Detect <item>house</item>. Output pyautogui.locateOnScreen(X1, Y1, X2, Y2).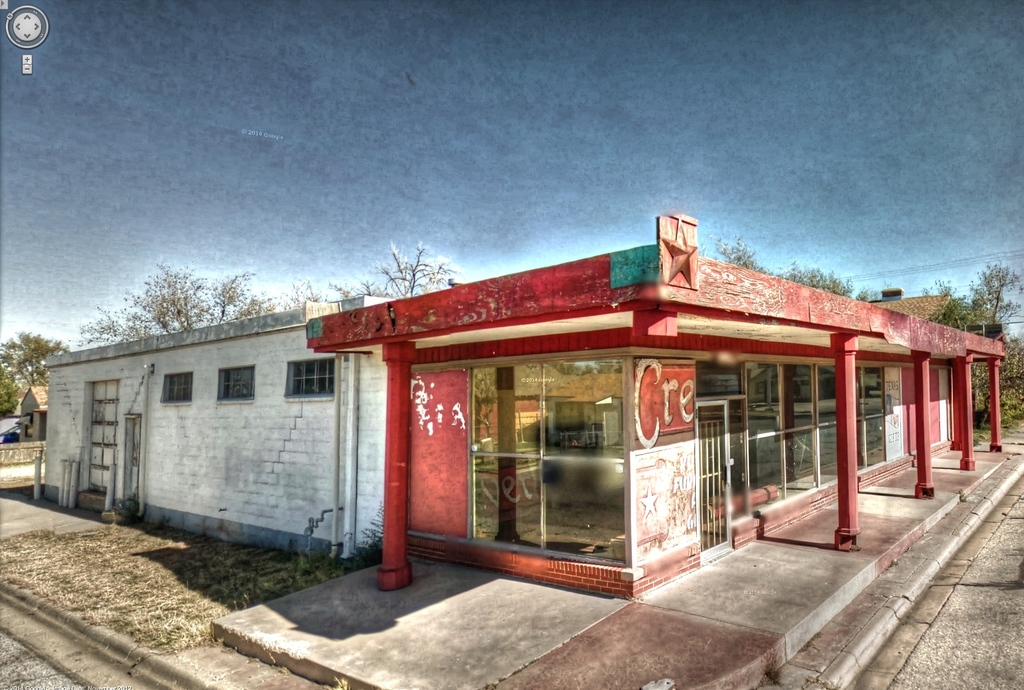
pyautogui.locateOnScreen(203, 201, 996, 608).
